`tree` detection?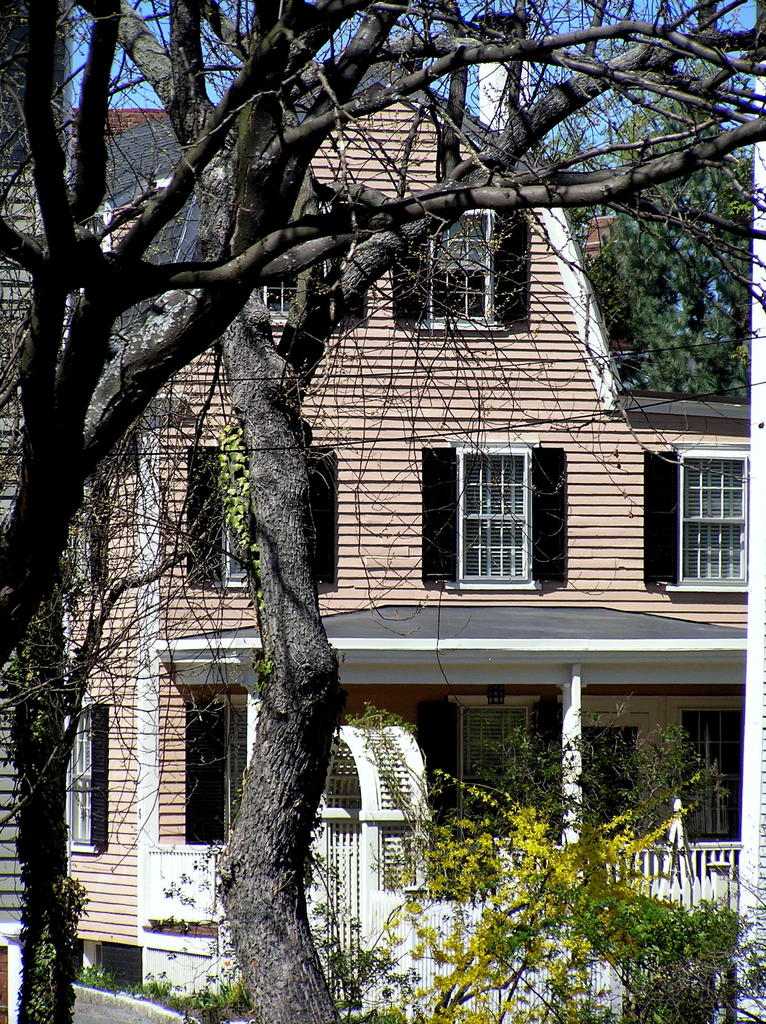
[0, 0, 225, 1022]
